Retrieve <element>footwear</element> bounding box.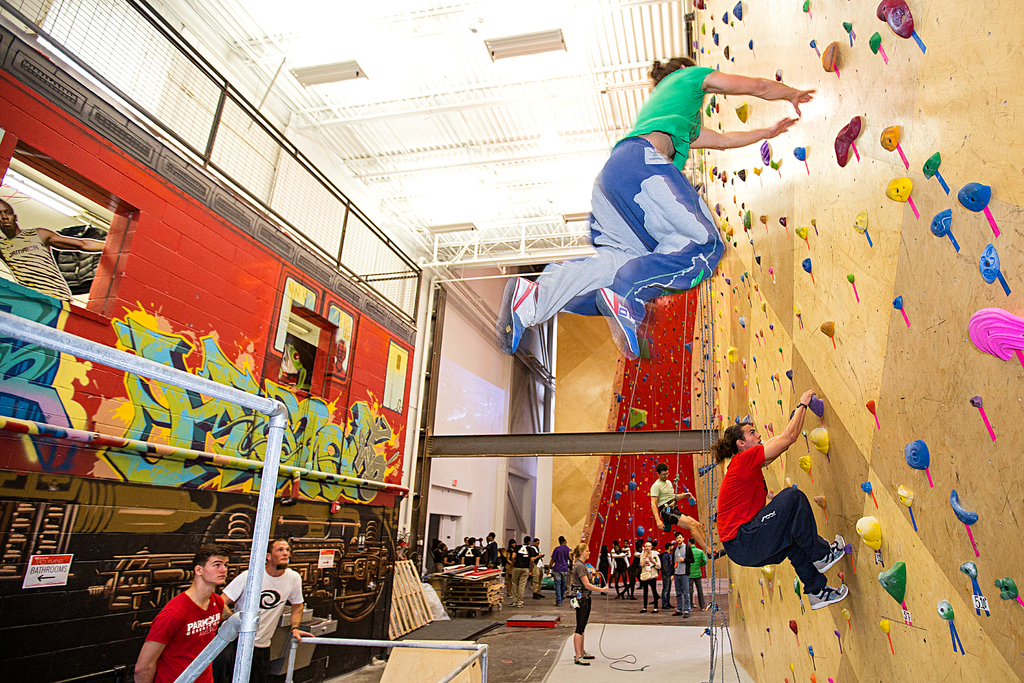
Bounding box: (left=600, top=588, right=607, bottom=596).
